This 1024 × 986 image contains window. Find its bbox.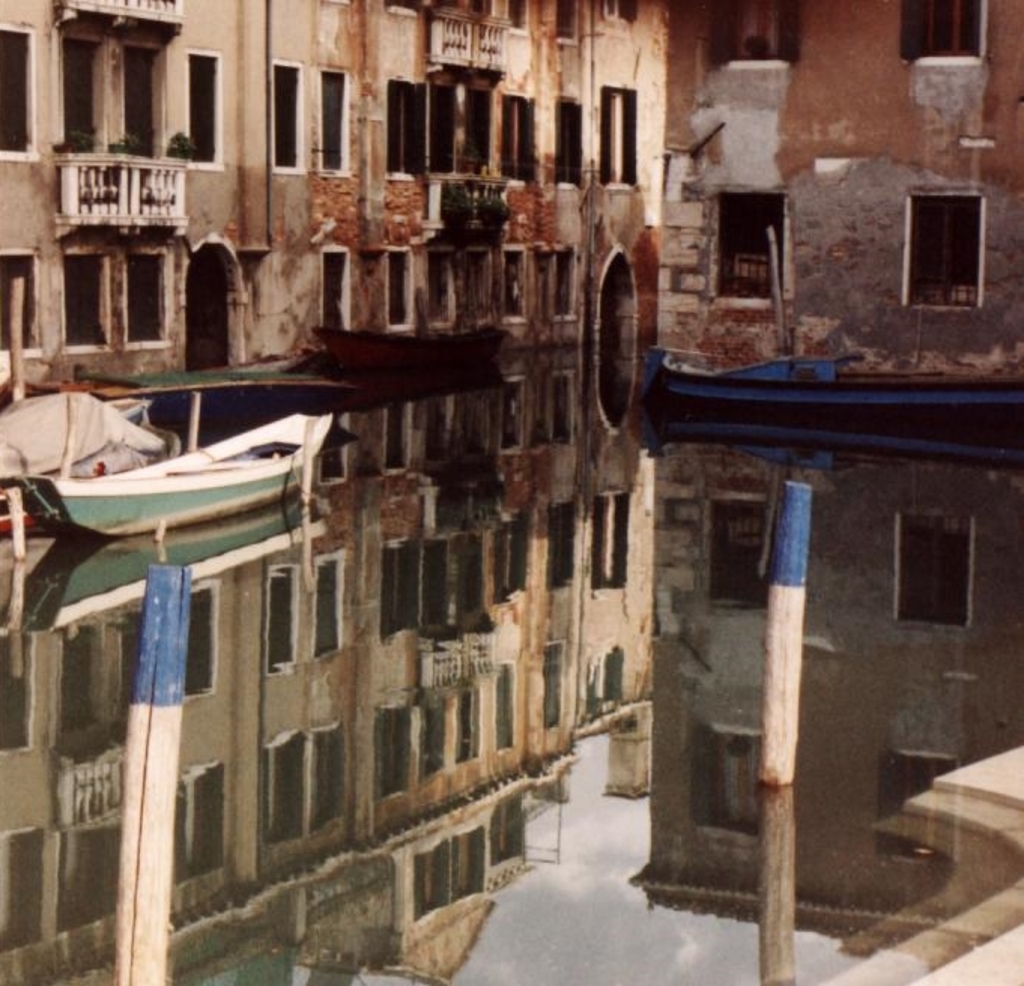
[left=391, top=80, right=427, bottom=183].
